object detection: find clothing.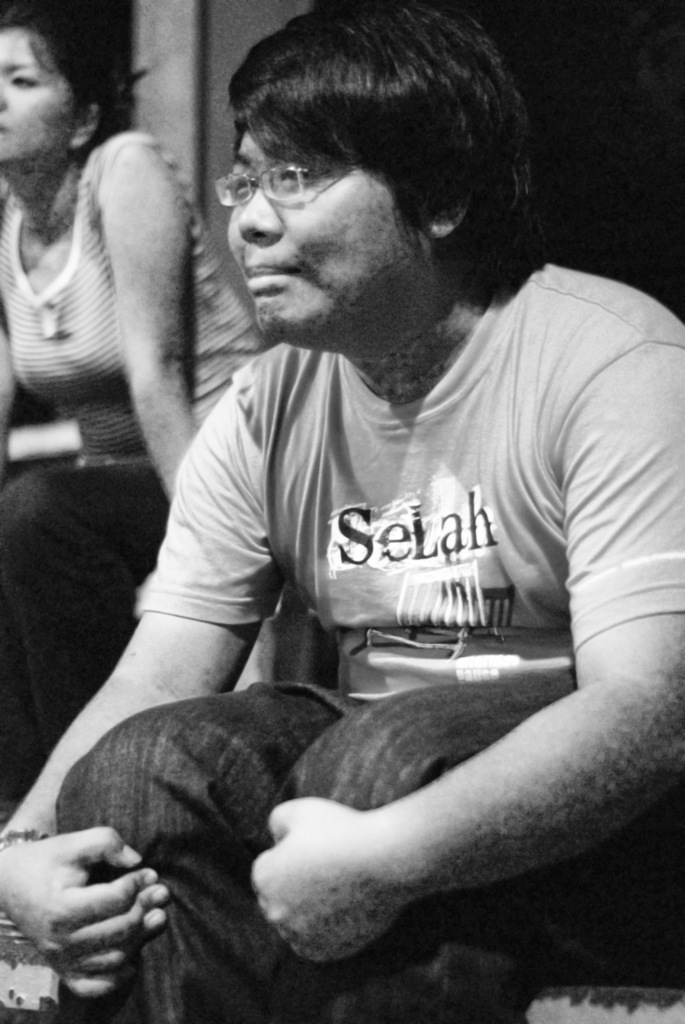
region(83, 190, 659, 999).
